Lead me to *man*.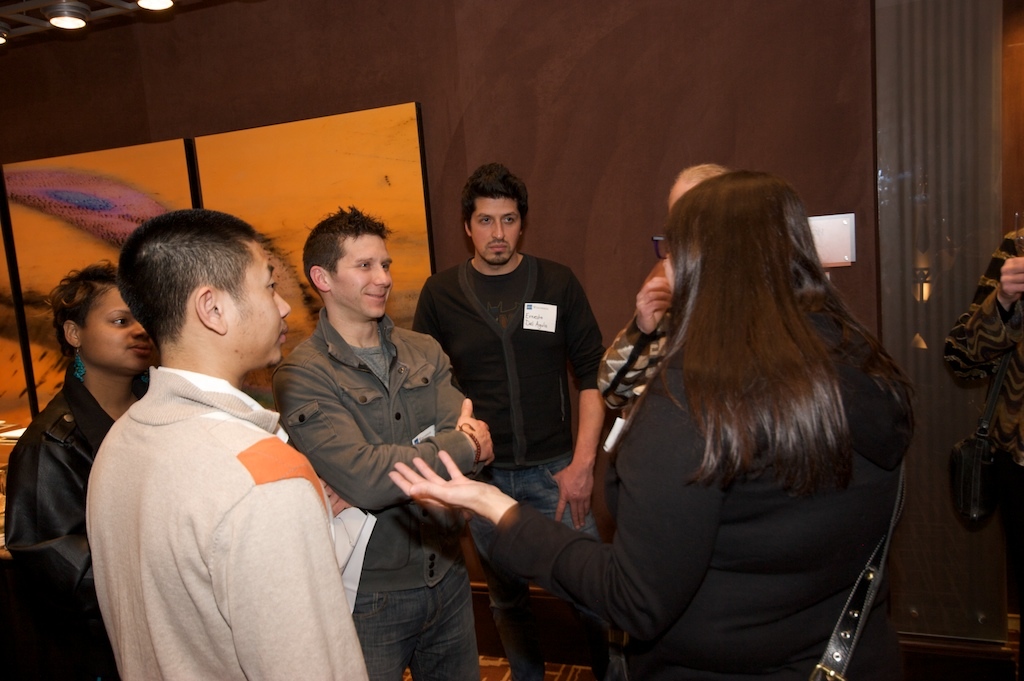
Lead to crop(598, 158, 741, 396).
